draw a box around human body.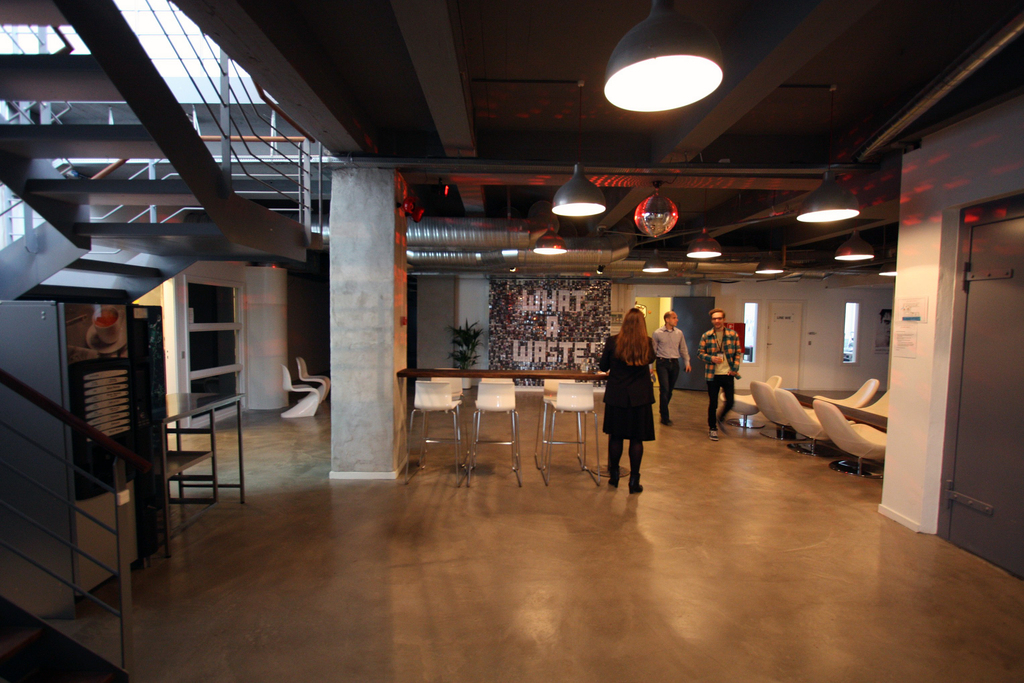
[698,325,747,438].
